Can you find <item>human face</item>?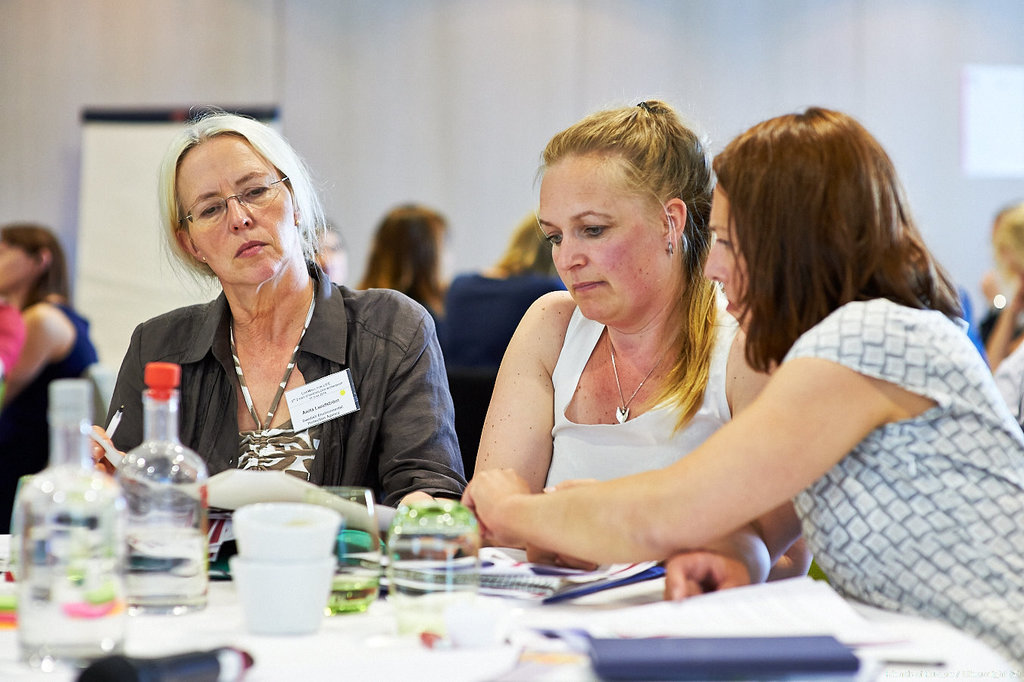
Yes, bounding box: select_region(532, 159, 660, 318).
